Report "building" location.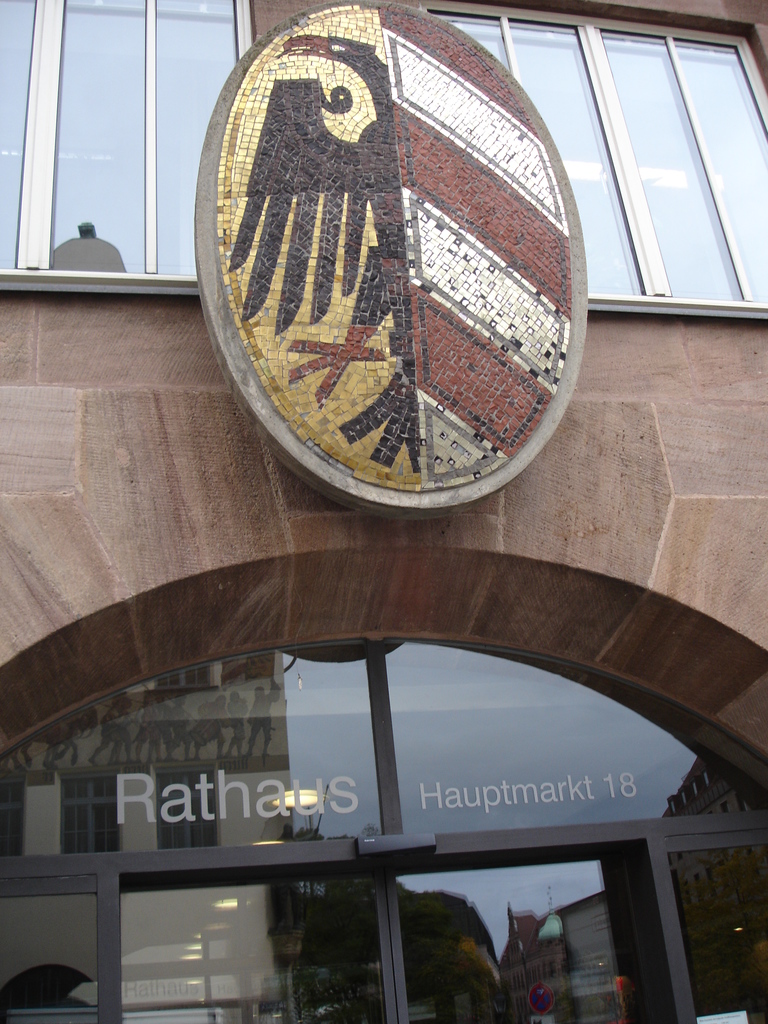
Report: <bbox>1, 0, 767, 1023</bbox>.
